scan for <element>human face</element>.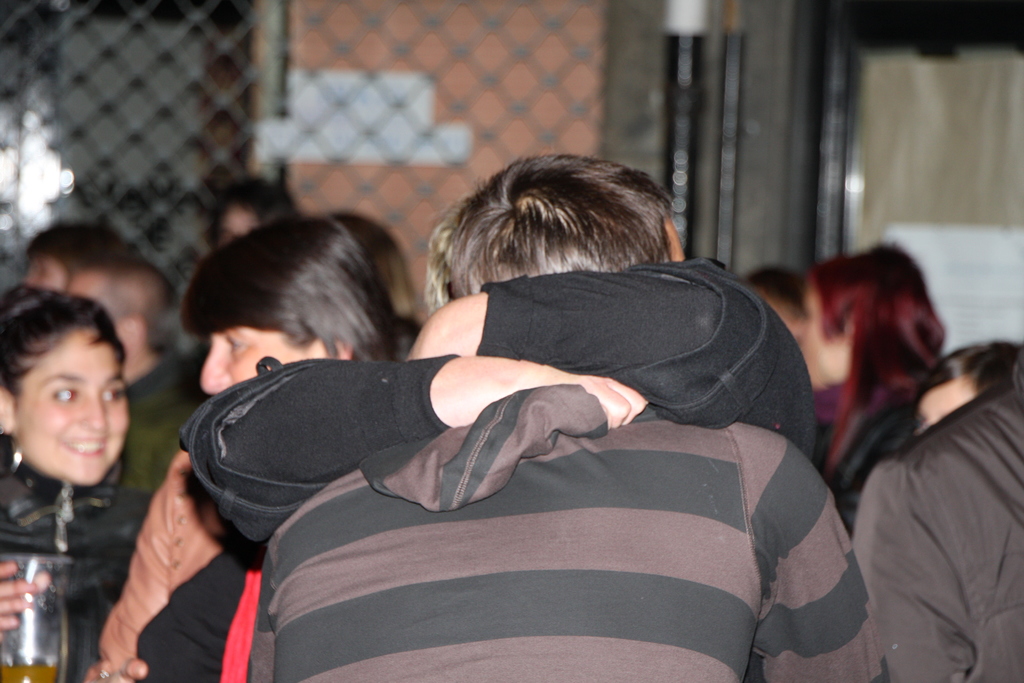
Scan result: Rect(220, 204, 260, 243).
